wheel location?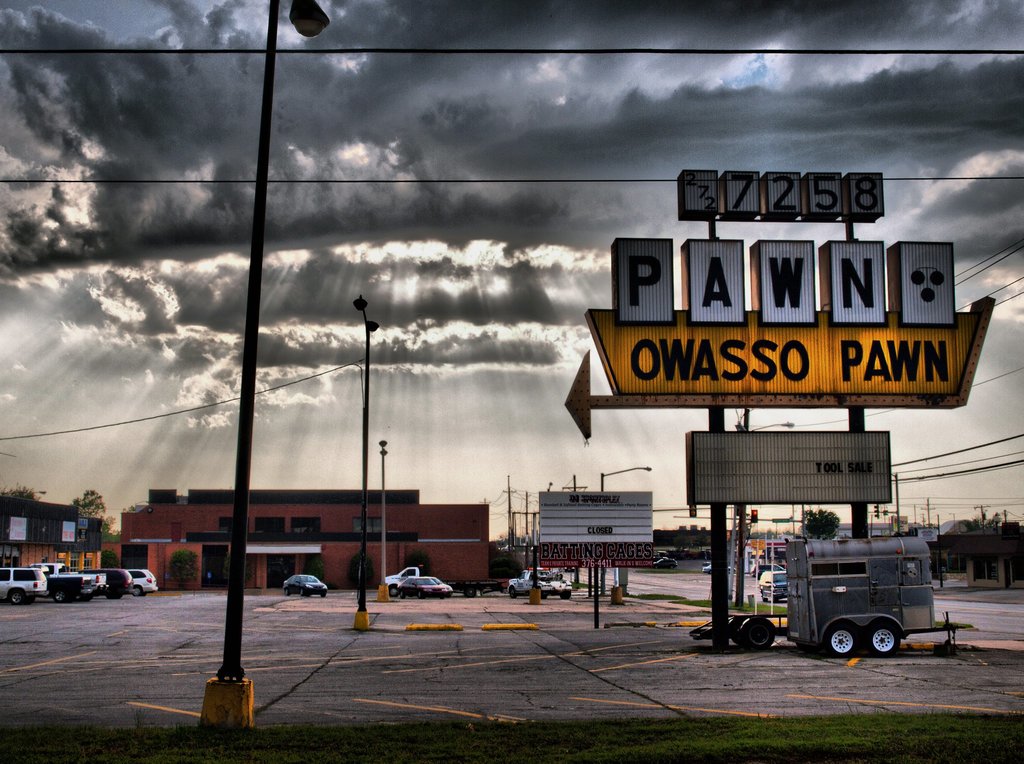
744, 620, 774, 649
